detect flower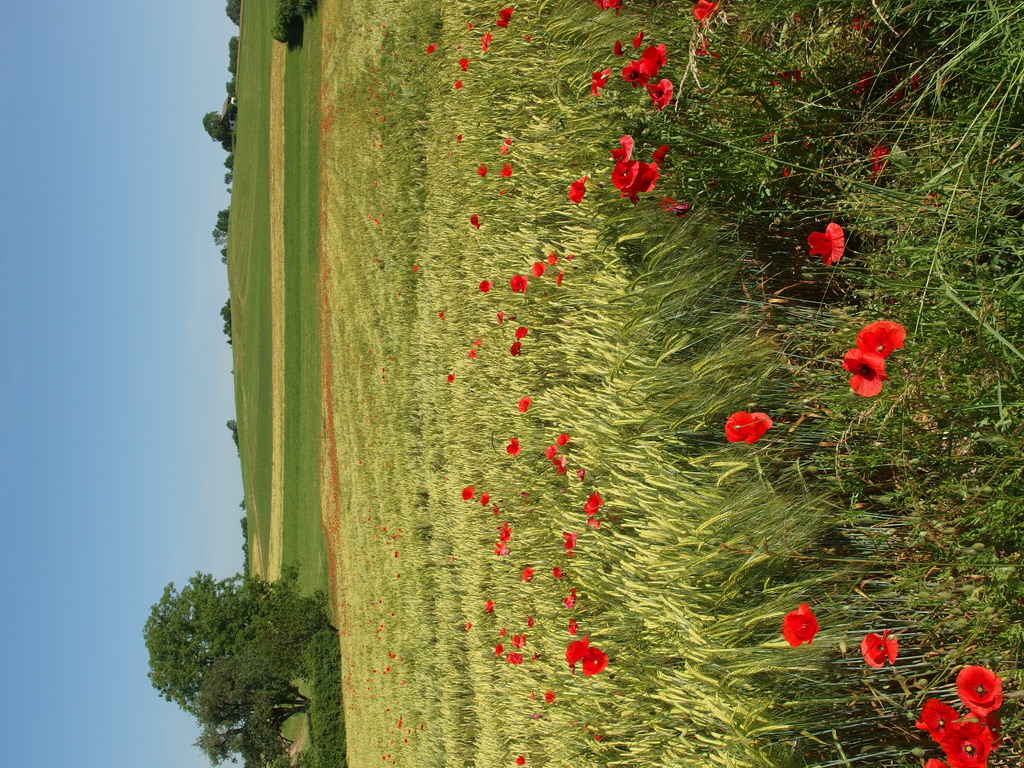
BBox(568, 175, 589, 209)
